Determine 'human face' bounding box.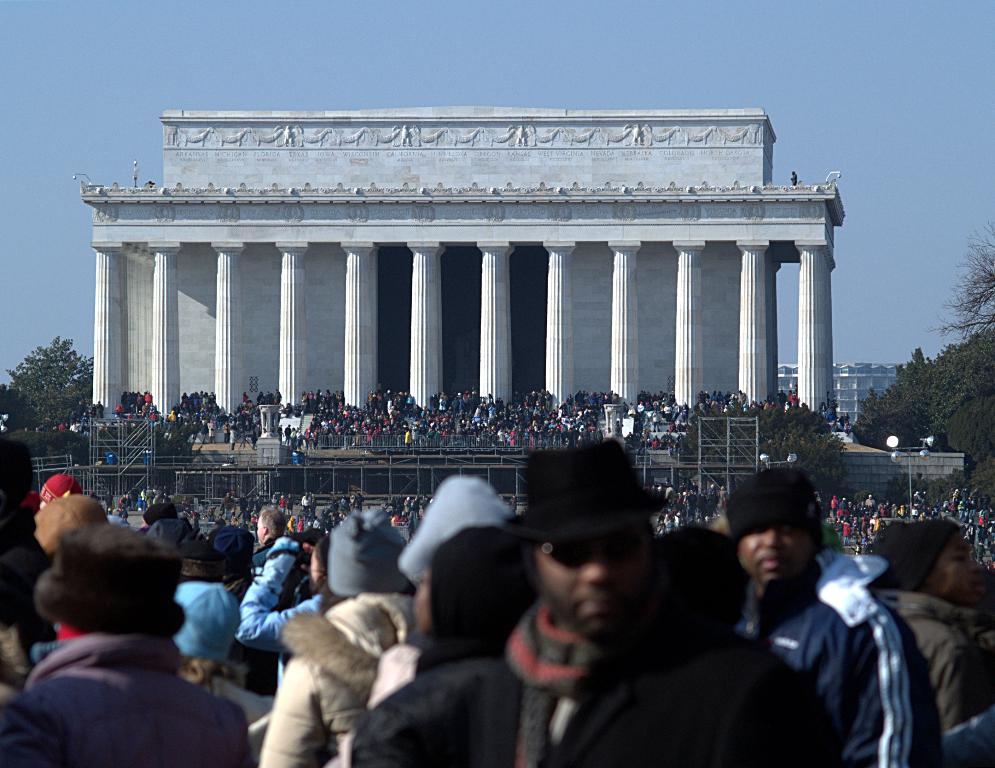
Determined: l=741, t=520, r=801, b=583.
